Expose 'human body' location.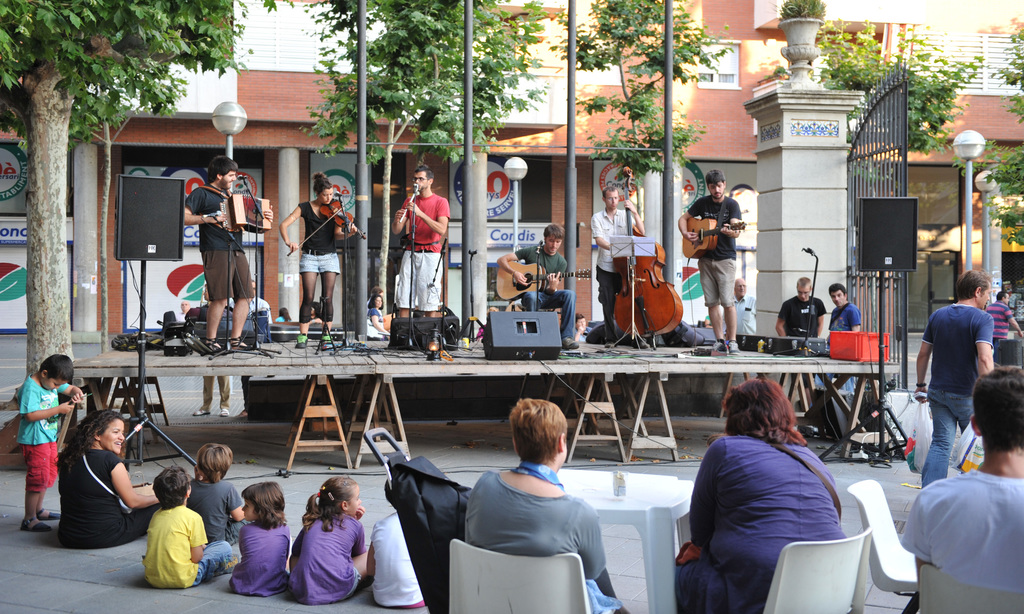
Exposed at box=[591, 186, 648, 325].
